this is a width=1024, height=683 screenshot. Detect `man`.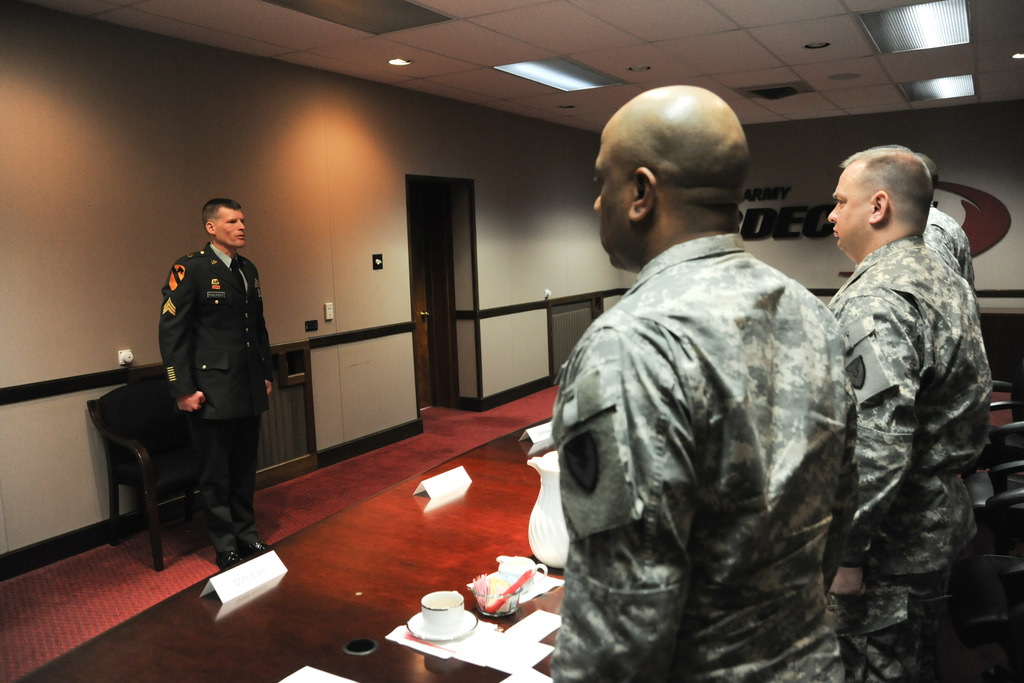
region(158, 198, 273, 568).
